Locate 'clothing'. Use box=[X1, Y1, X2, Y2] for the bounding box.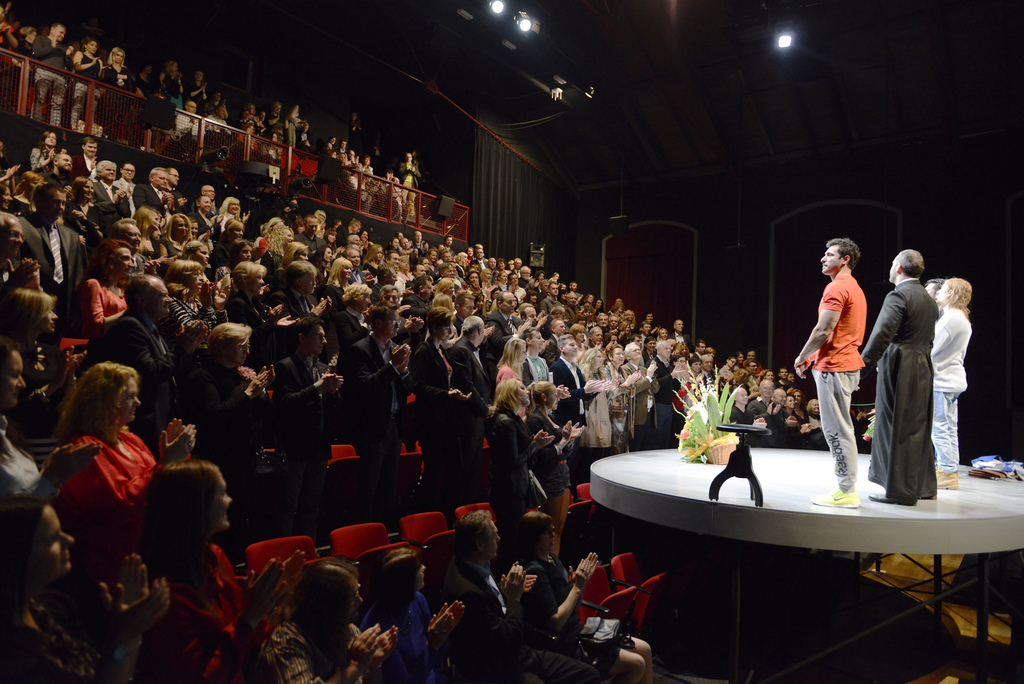
box=[275, 354, 330, 535].
